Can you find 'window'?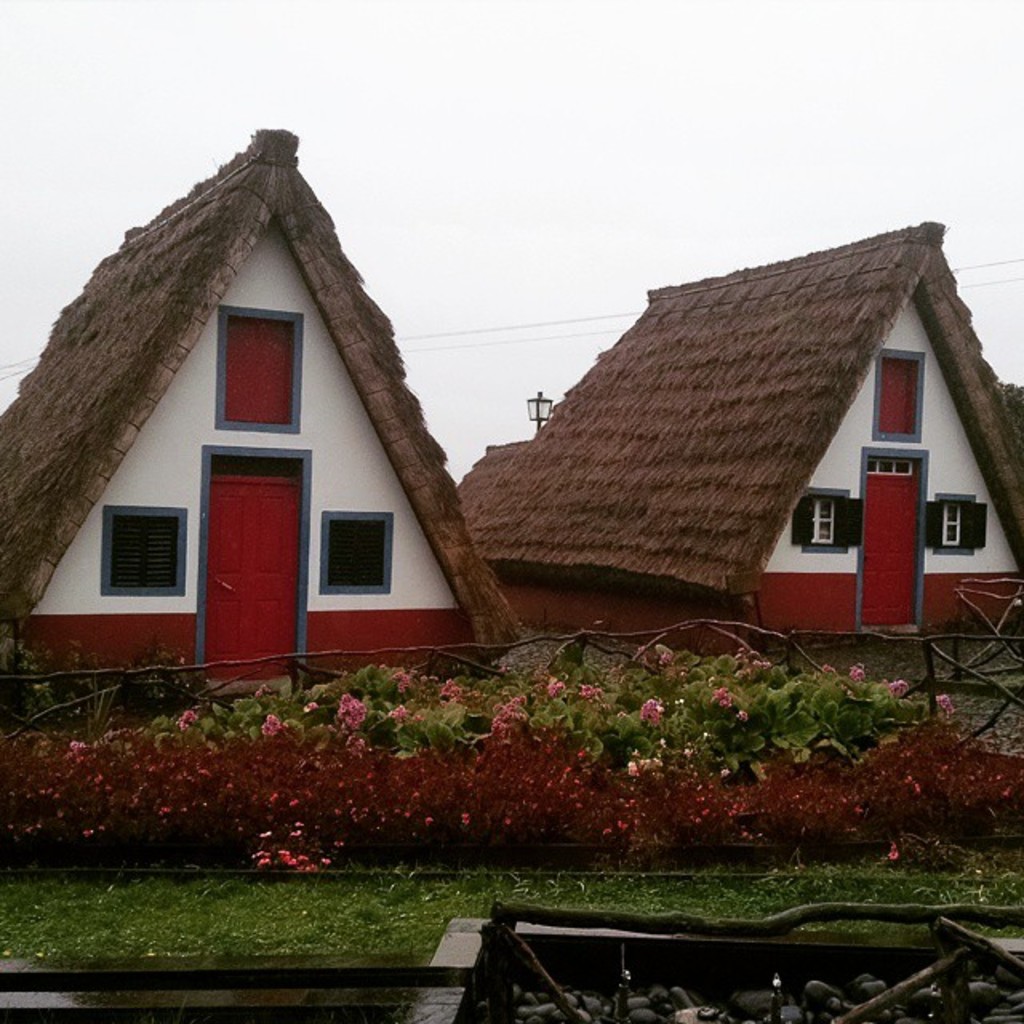
Yes, bounding box: rect(318, 507, 392, 594).
